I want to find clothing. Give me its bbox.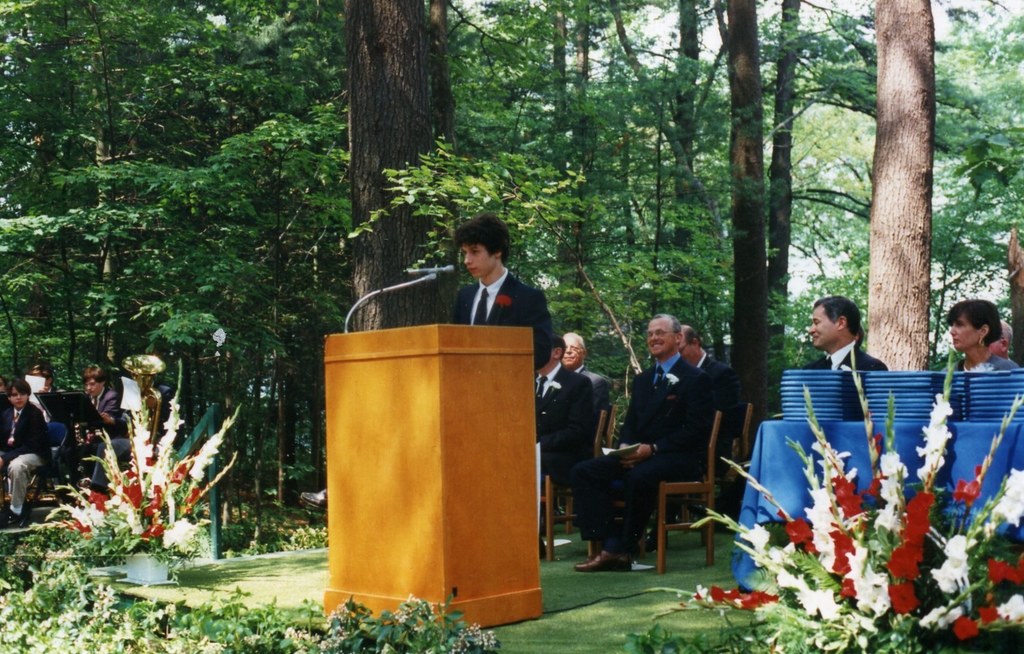
detection(796, 334, 888, 421).
